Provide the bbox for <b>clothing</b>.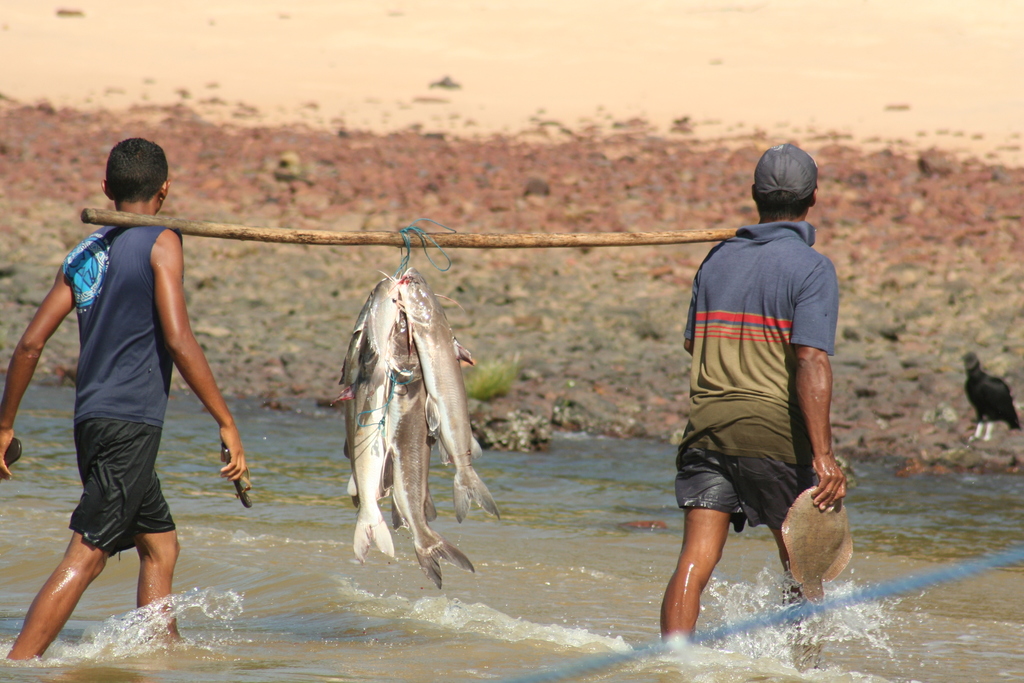
{"x1": 63, "y1": 223, "x2": 186, "y2": 557}.
